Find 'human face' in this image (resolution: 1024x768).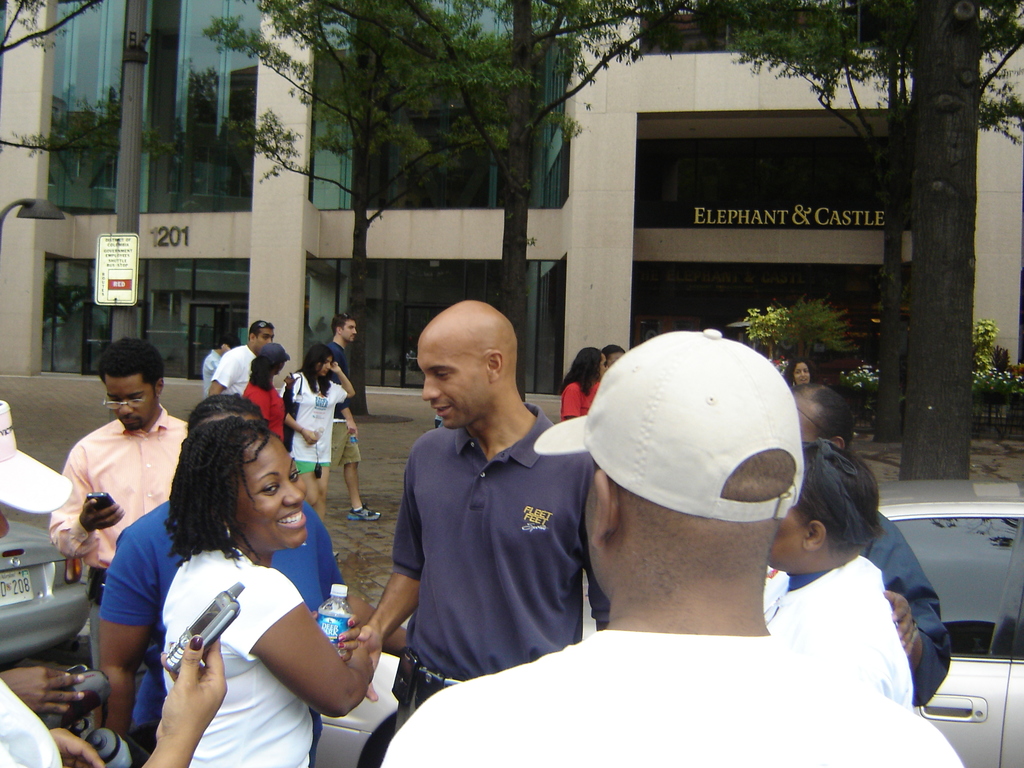
(x1=255, y1=329, x2=274, y2=353).
